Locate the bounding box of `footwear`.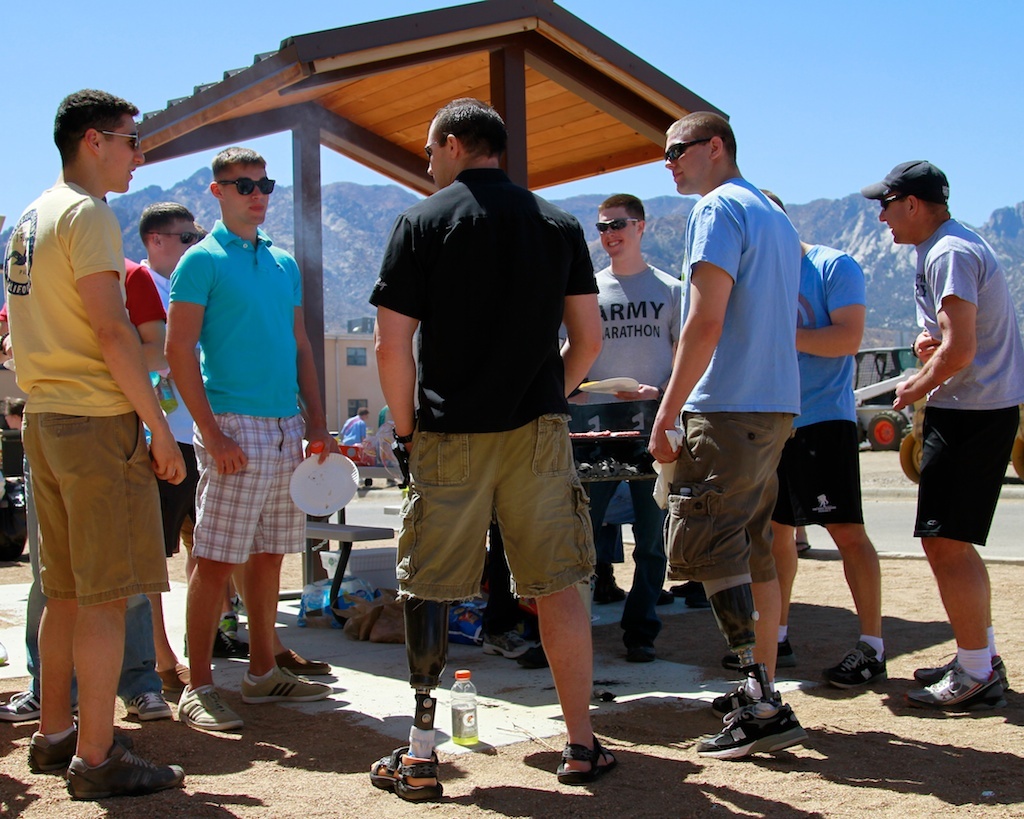
Bounding box: 552/734/603/779.
